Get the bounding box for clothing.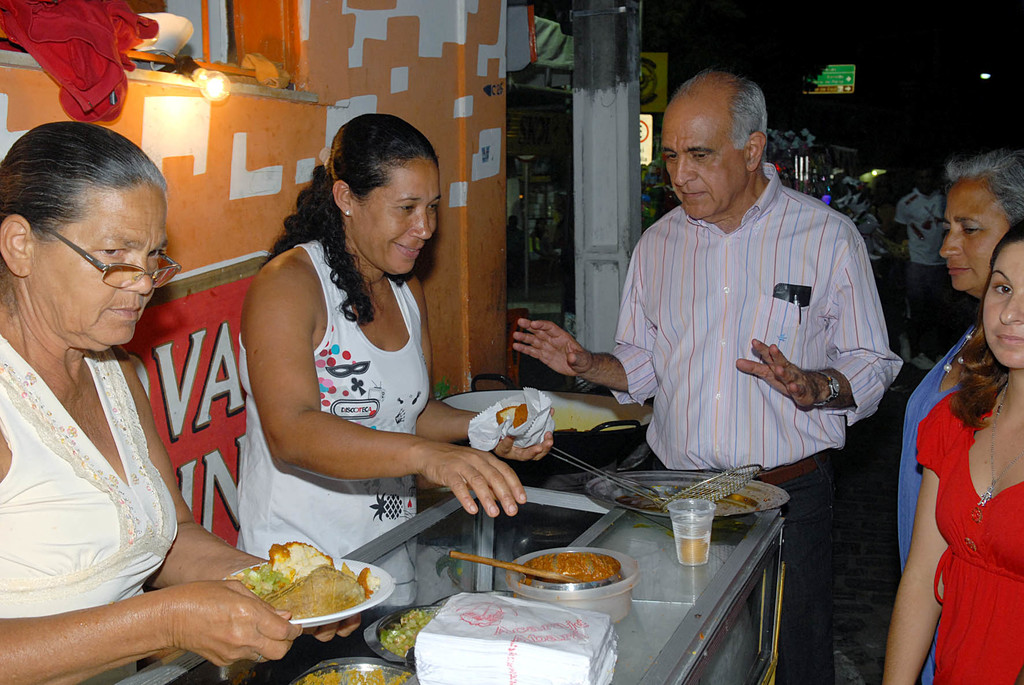
[left=602, top=140, right=903, bottom=513].
